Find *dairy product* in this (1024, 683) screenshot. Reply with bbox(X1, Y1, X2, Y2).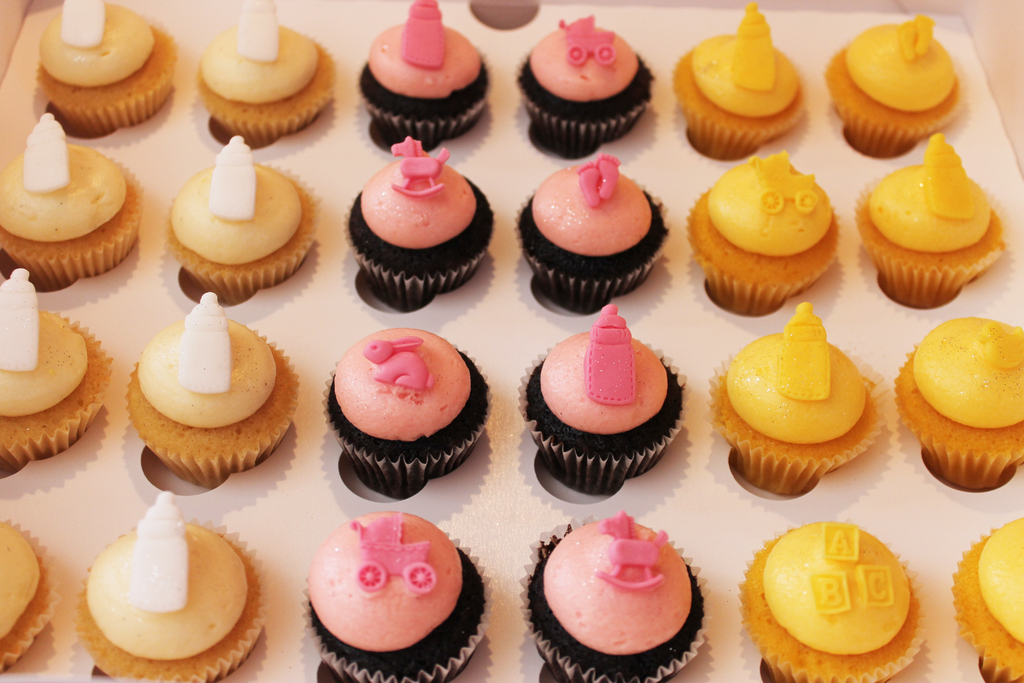
bbox(128, 298, 294, 483).
